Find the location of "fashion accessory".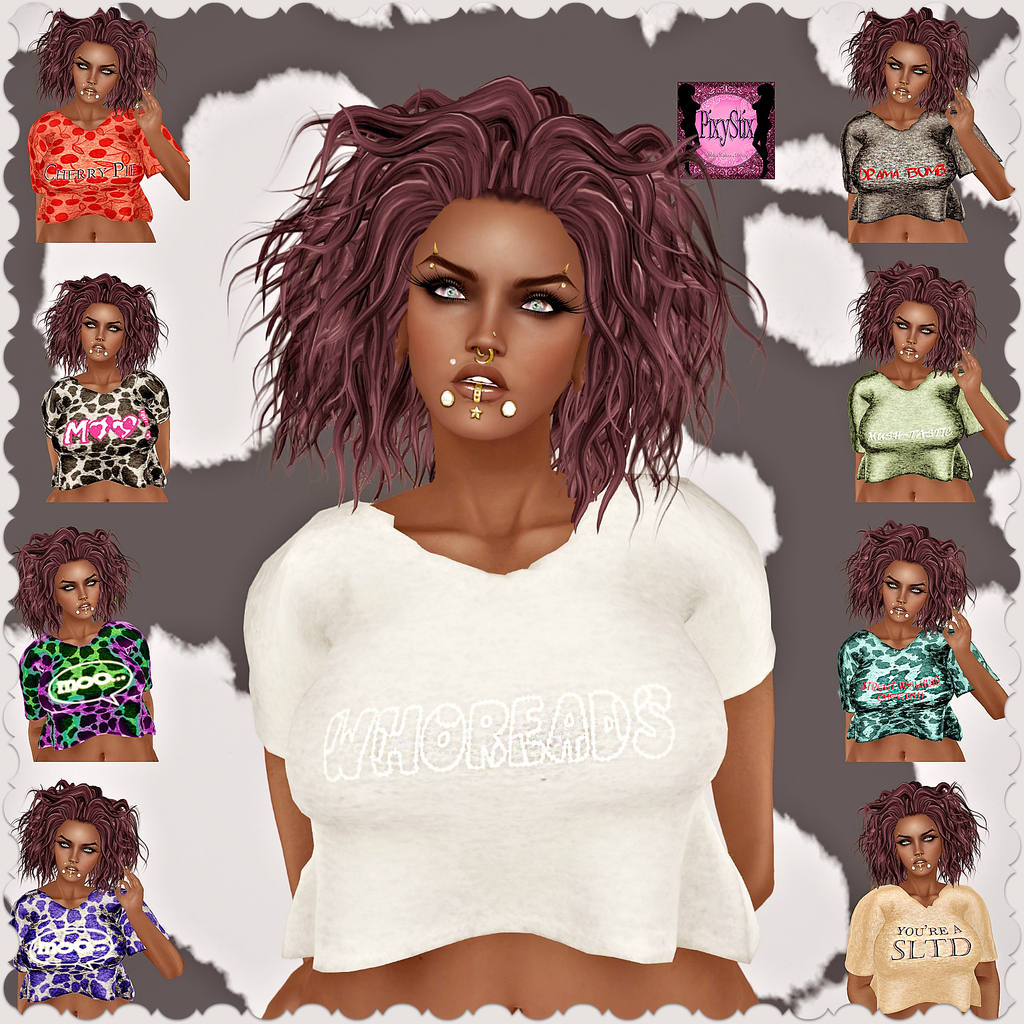
Location: box=[62, 579, 67, 584].
